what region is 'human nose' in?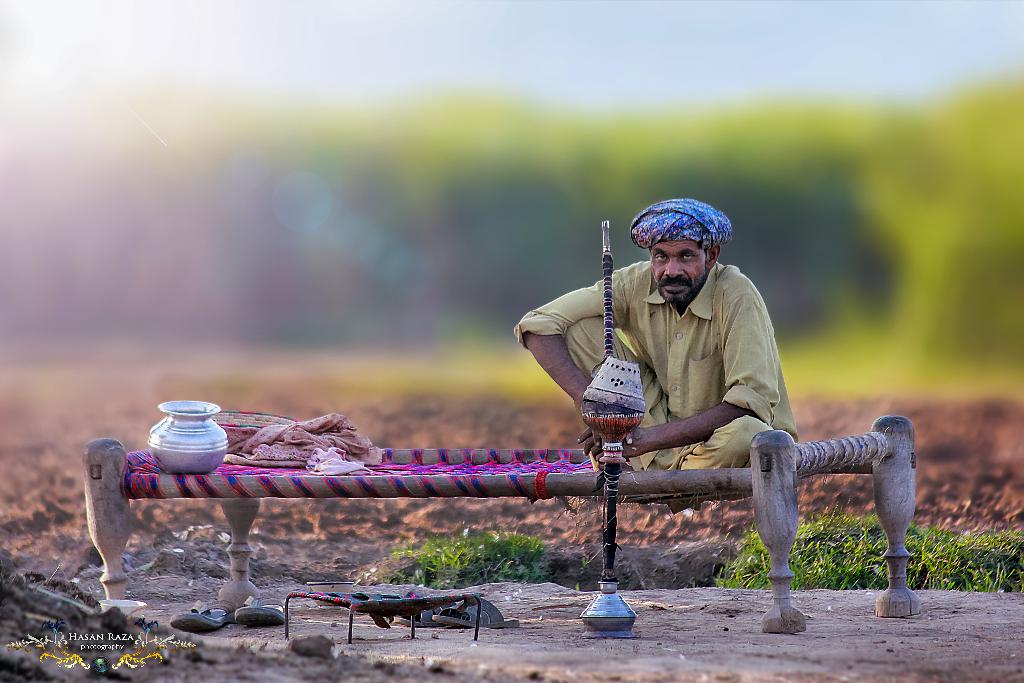
[left=663, top=257, right=684, bottom=278].
